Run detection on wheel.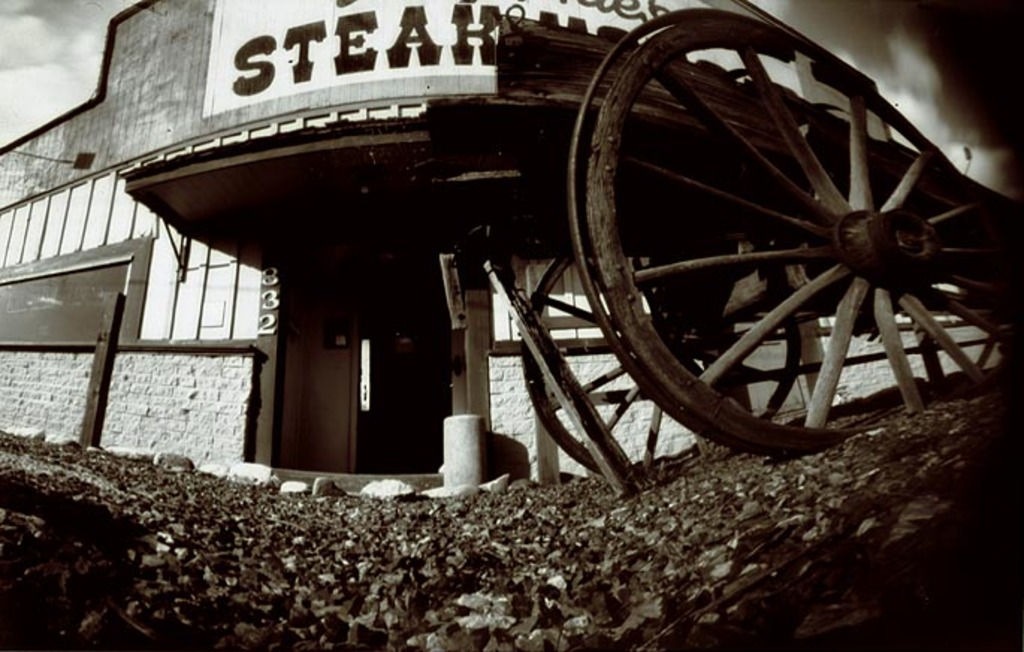
Result: (516,254,801,485).
